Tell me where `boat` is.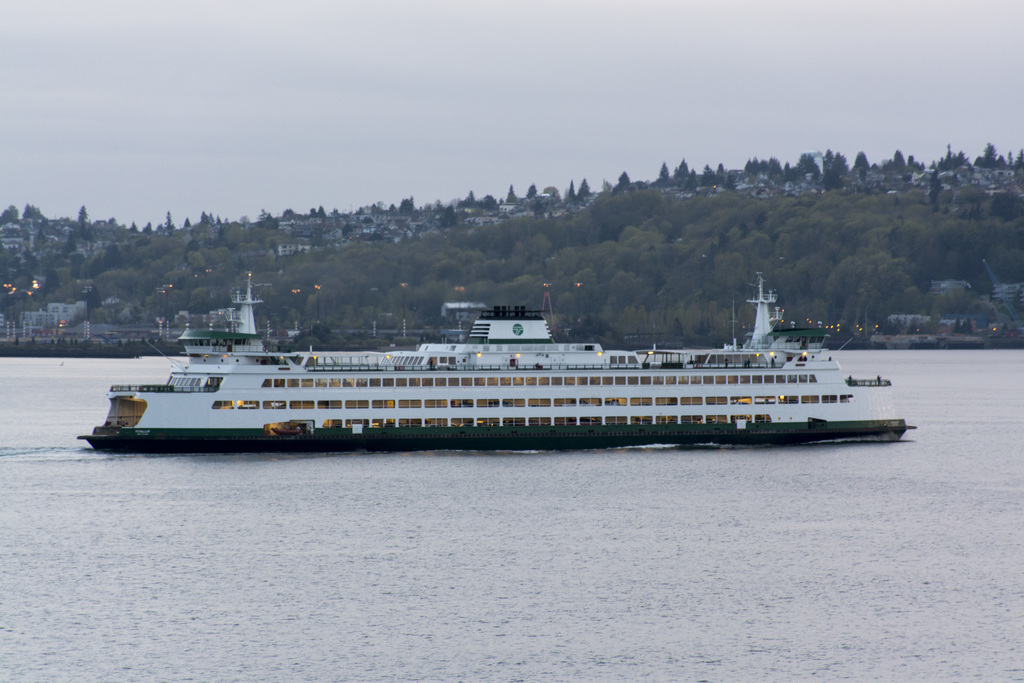
`boat` is at <region>66, 256, 911, 451</region>.
